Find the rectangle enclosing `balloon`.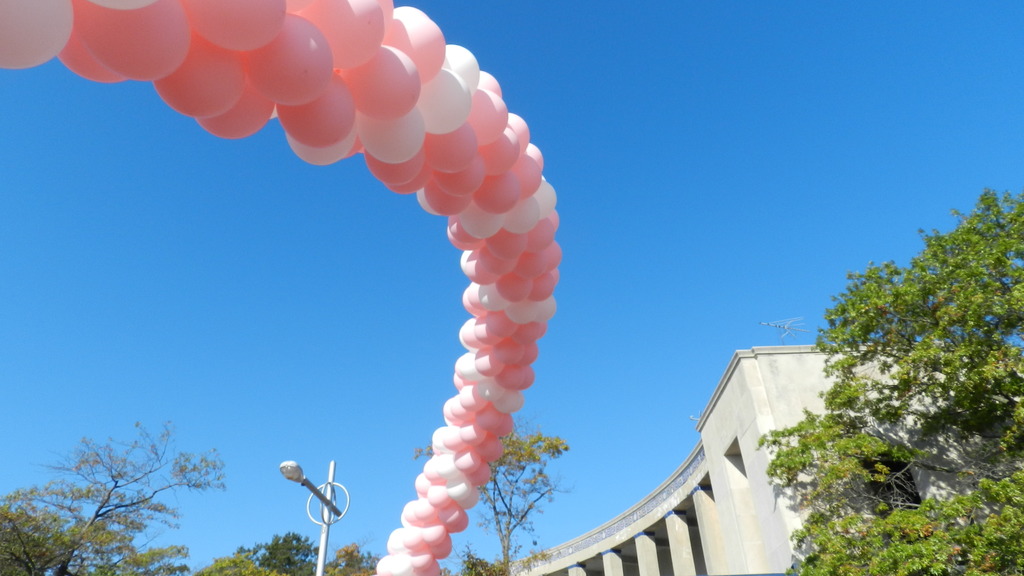
433,449,445,454.
